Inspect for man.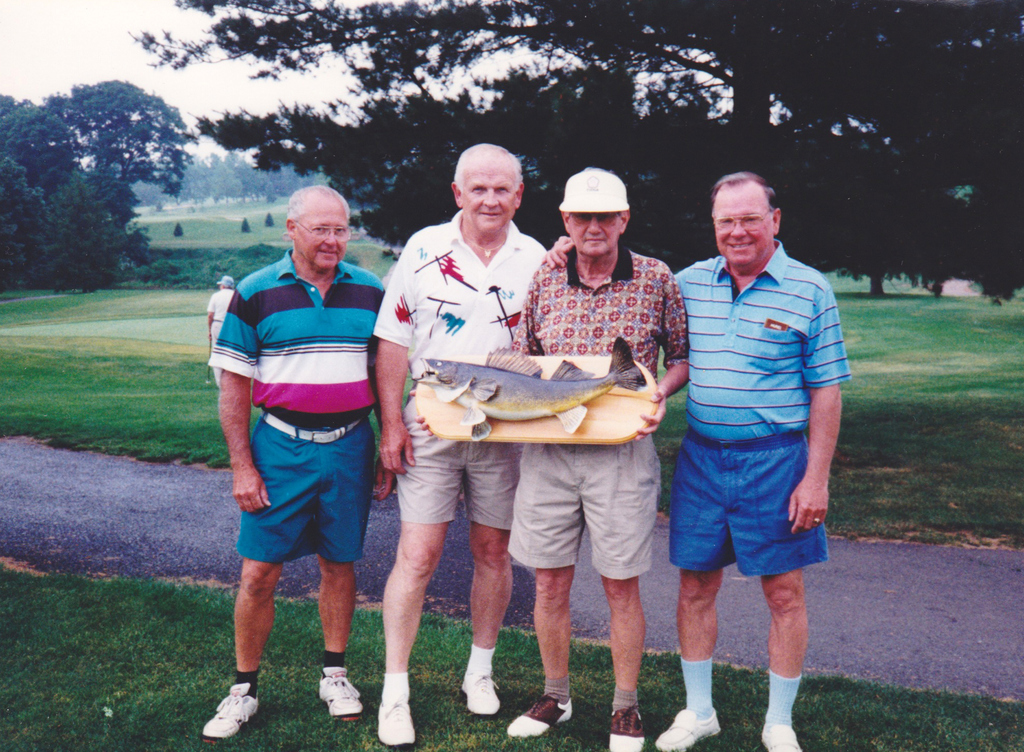
Inspection: detection(665, 172, 865, 751).
